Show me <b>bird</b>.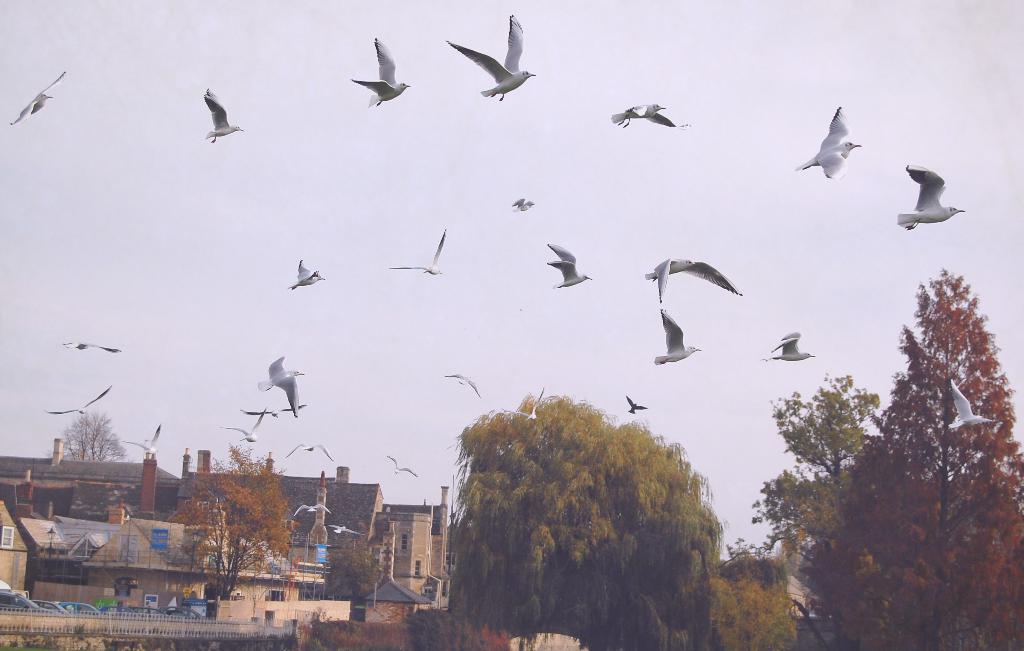
<b>bird</b> is here: [243, 404, 308, 421].
